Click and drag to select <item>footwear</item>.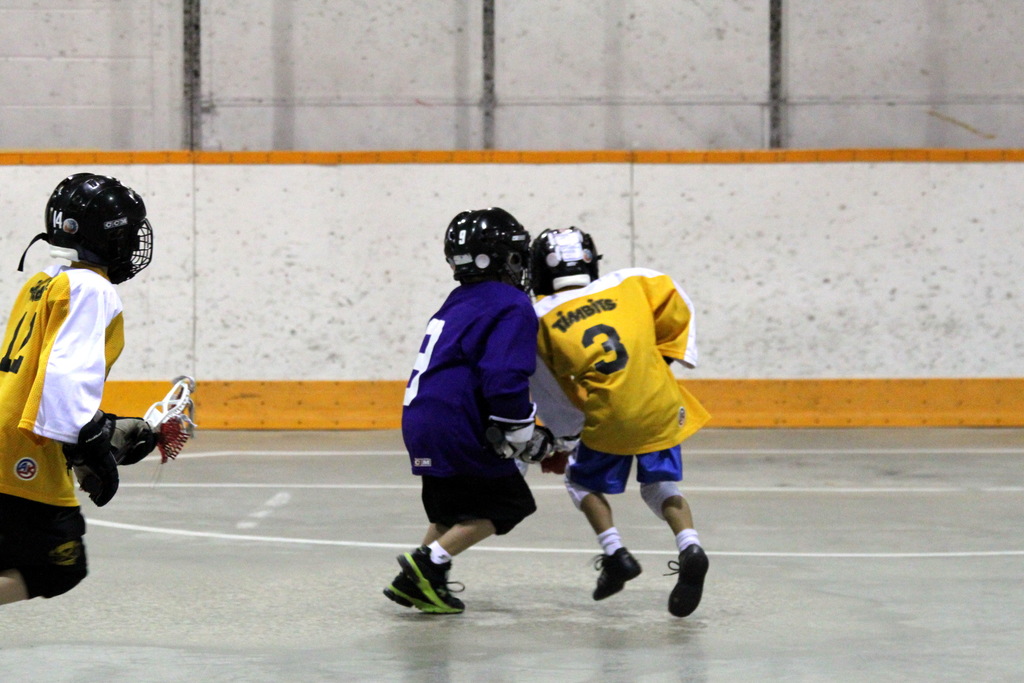
Selection: [383, 564, 439, 616].
